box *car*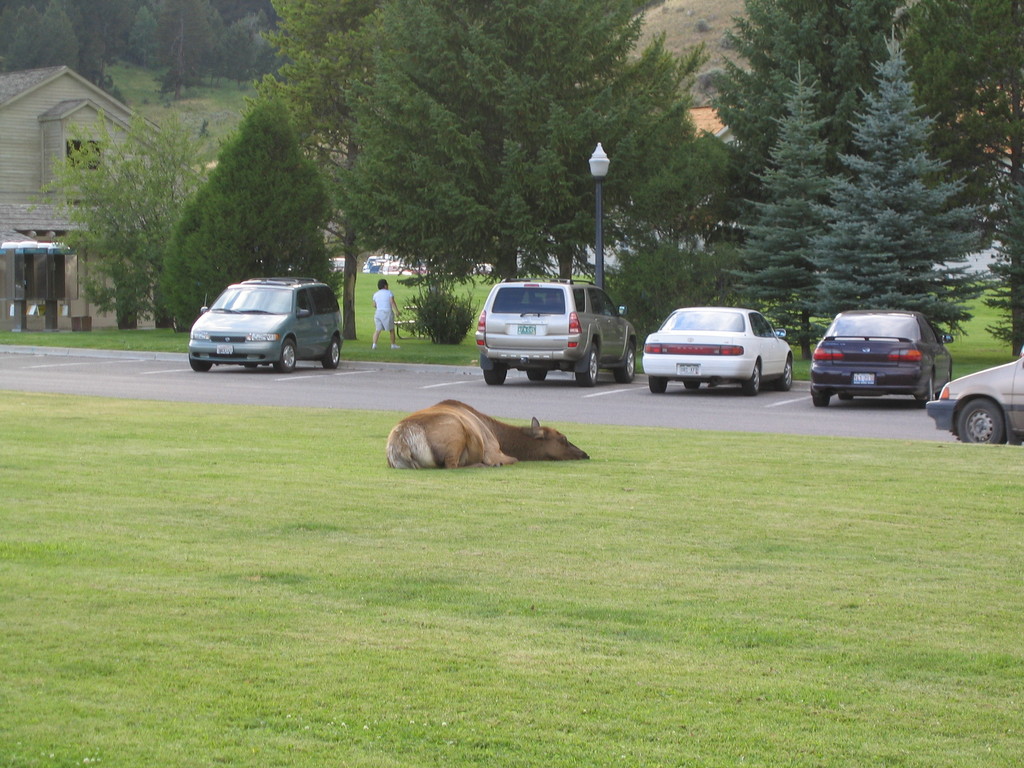
(x1=924, y1=355, x2=1023, y2=440)
